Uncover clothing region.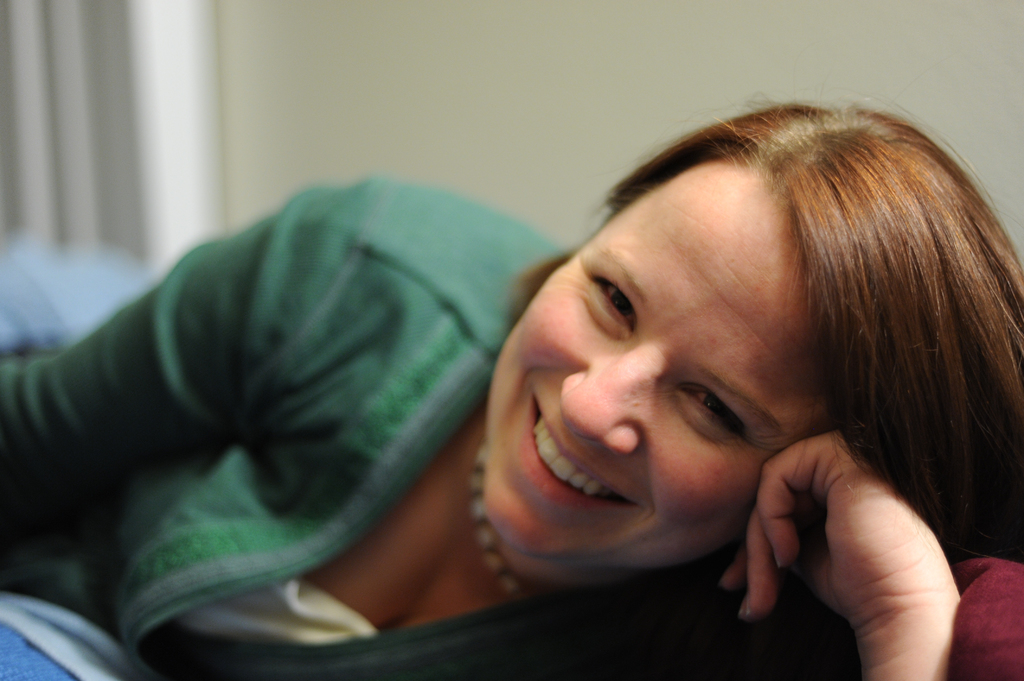
Uncovered: rect(0, 173, 1023, 680).
